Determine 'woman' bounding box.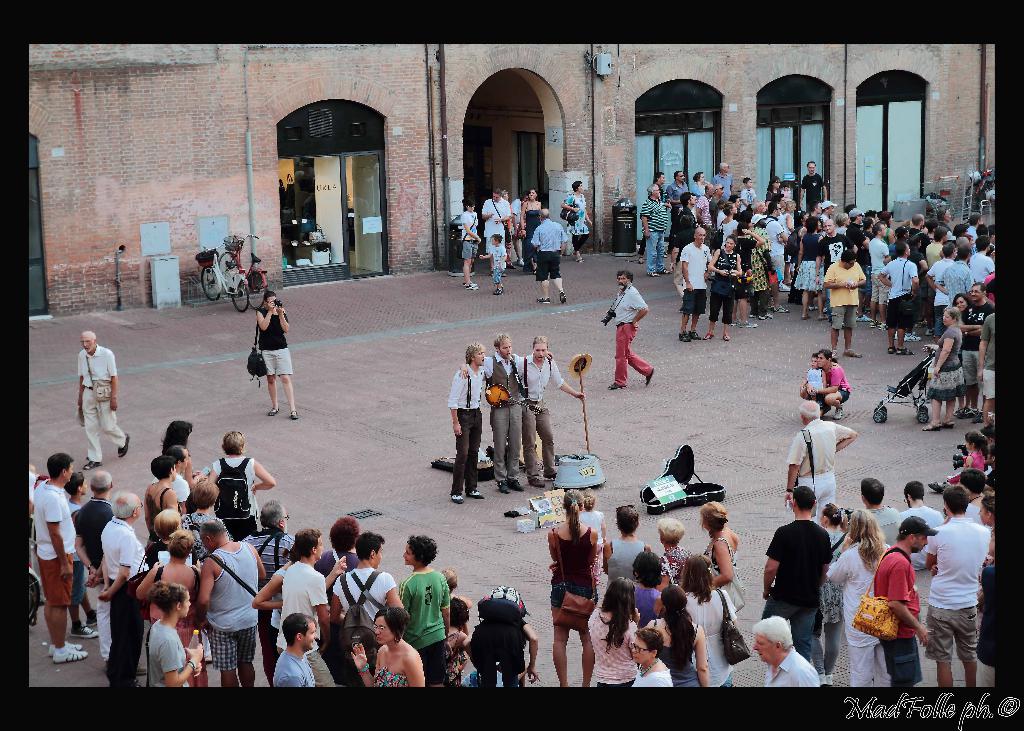
Determined: pyautogui.locateOnScreen(787, 215, 826, 327).
